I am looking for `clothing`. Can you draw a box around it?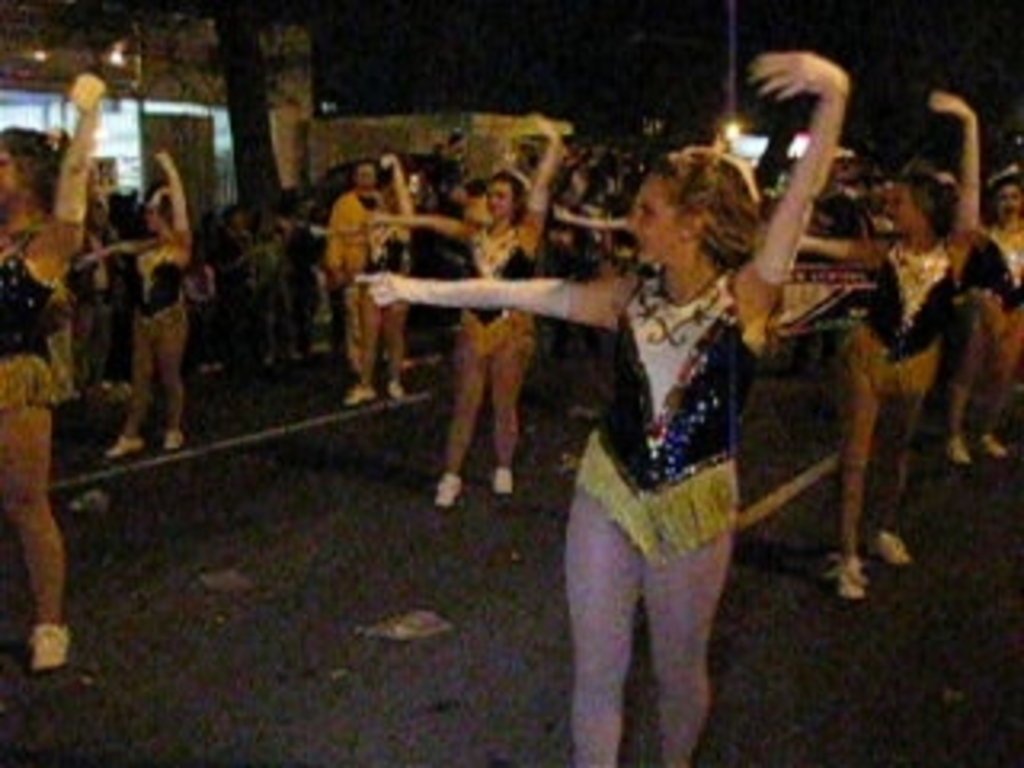
Sure, the bounding box is (349,227,413,317).
